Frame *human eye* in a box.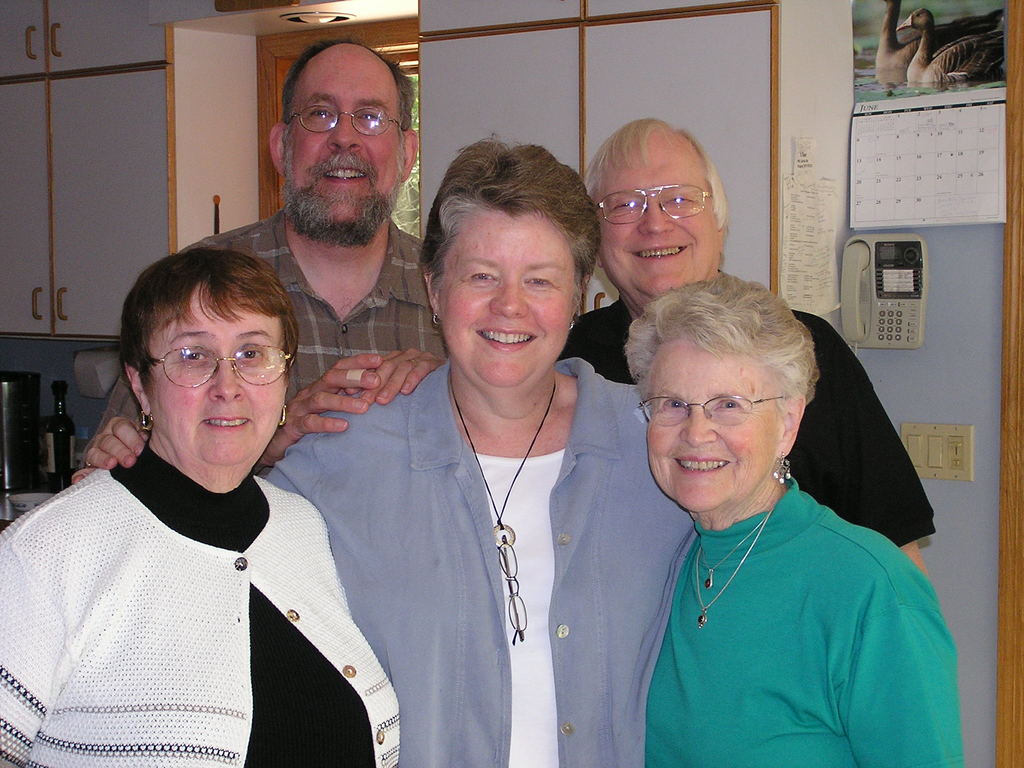
(x1=668, y1=191, x2=702, y2=206).
